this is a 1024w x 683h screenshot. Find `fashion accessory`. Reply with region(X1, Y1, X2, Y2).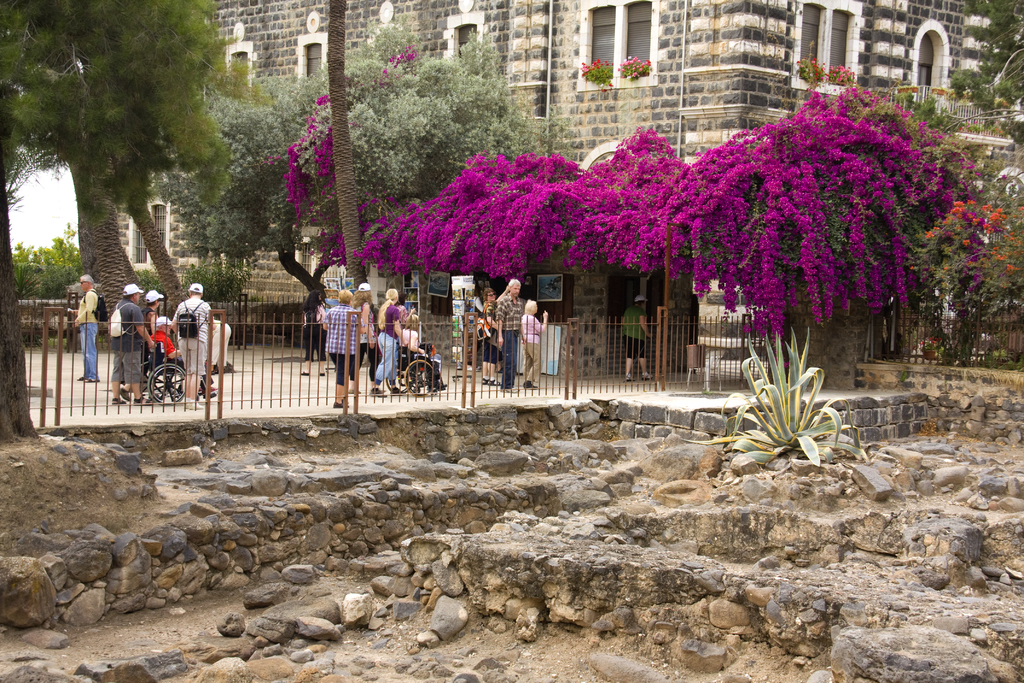
region(631, 293, 646, 304).
